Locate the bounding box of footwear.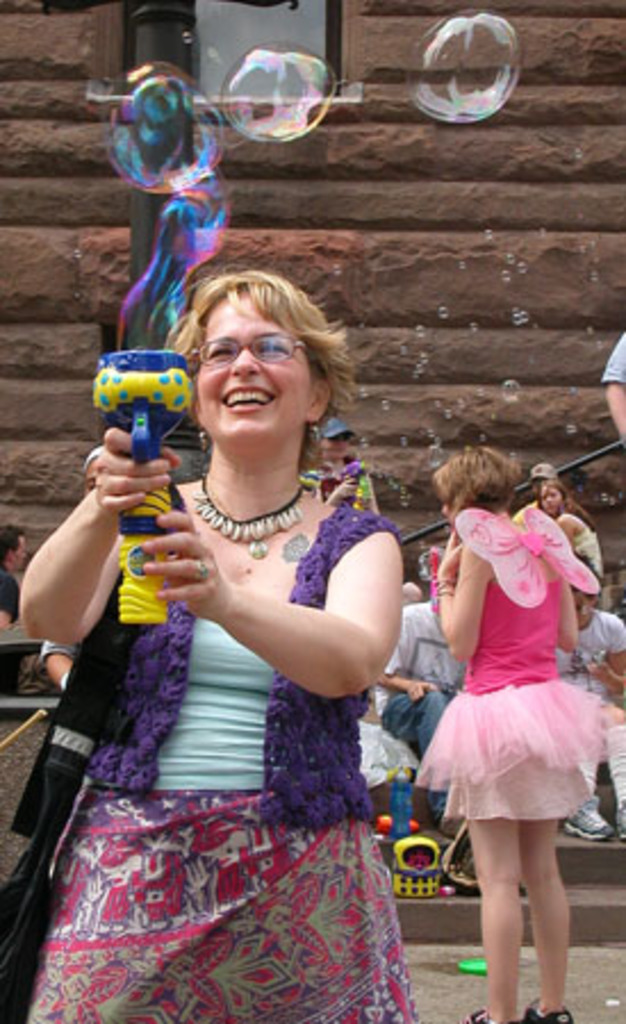
Bounding box: 562 799 615 840.
